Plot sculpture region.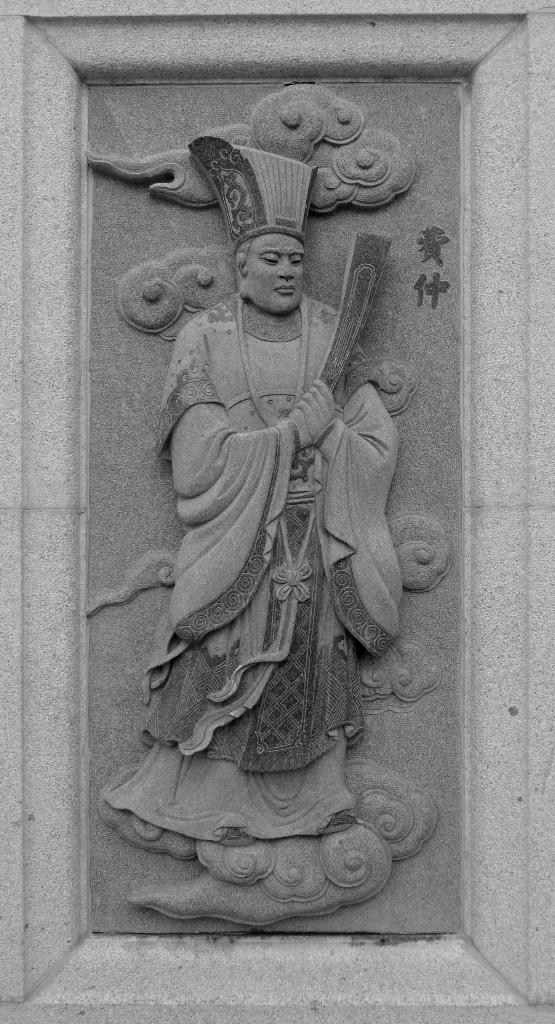
Plotted at pyautogui.locateOnScreen(78, 81, 444, 932).
